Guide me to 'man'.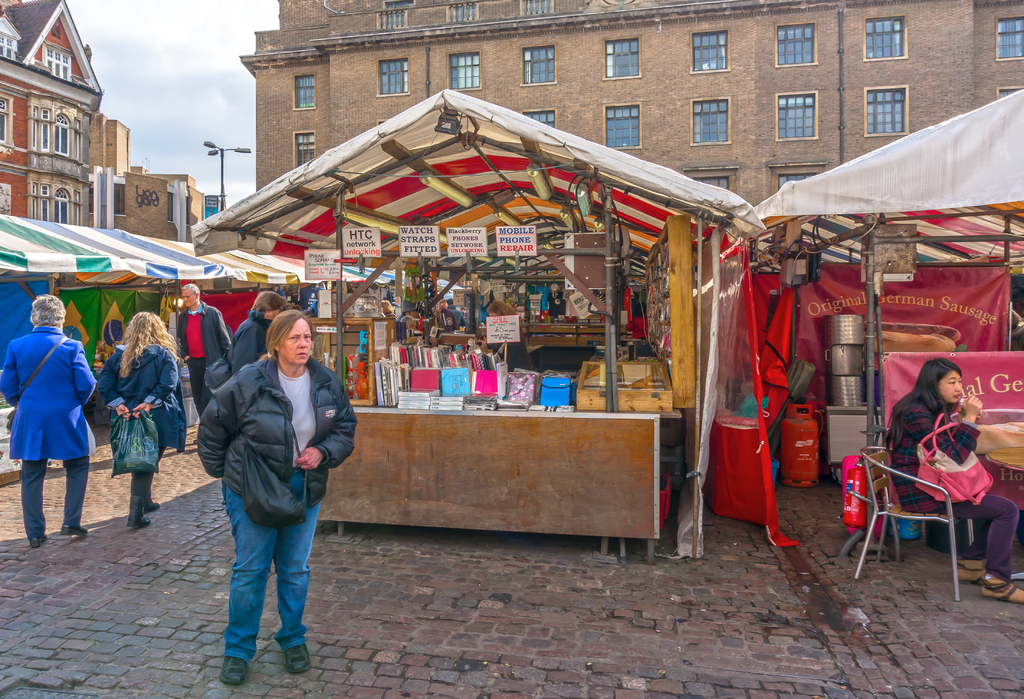
Guidance: box=[173, 283, 233, 445].
